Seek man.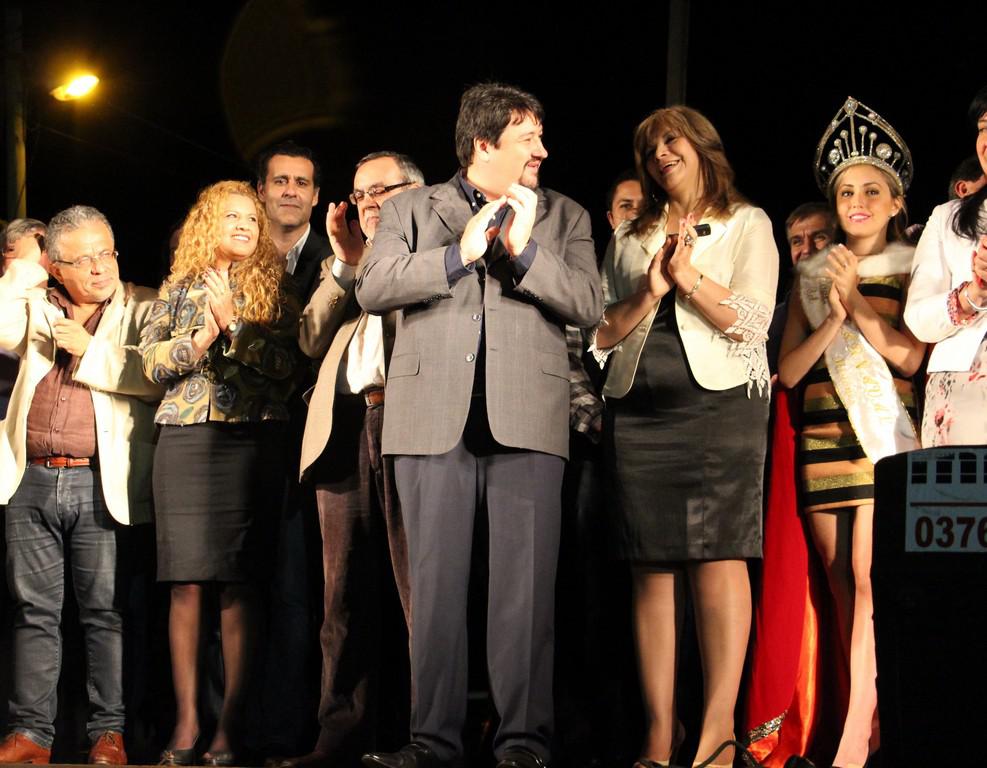
box(356, 72, 609, 767).
